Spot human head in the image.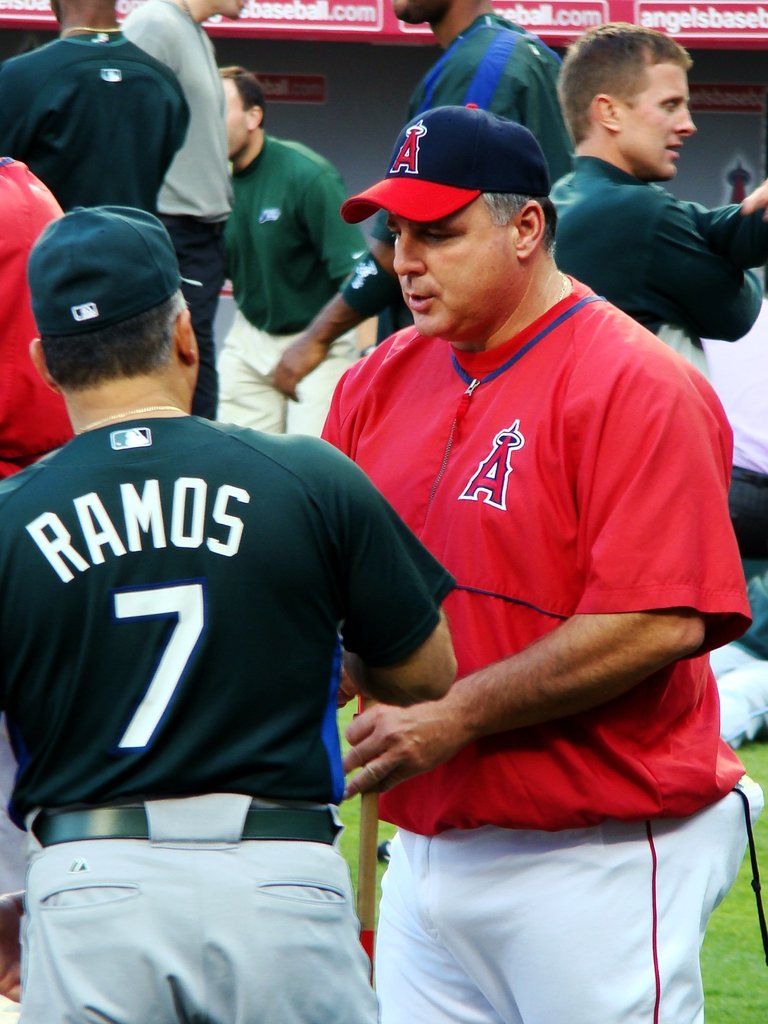
human head found at locate(188, 0, 247, 22).
